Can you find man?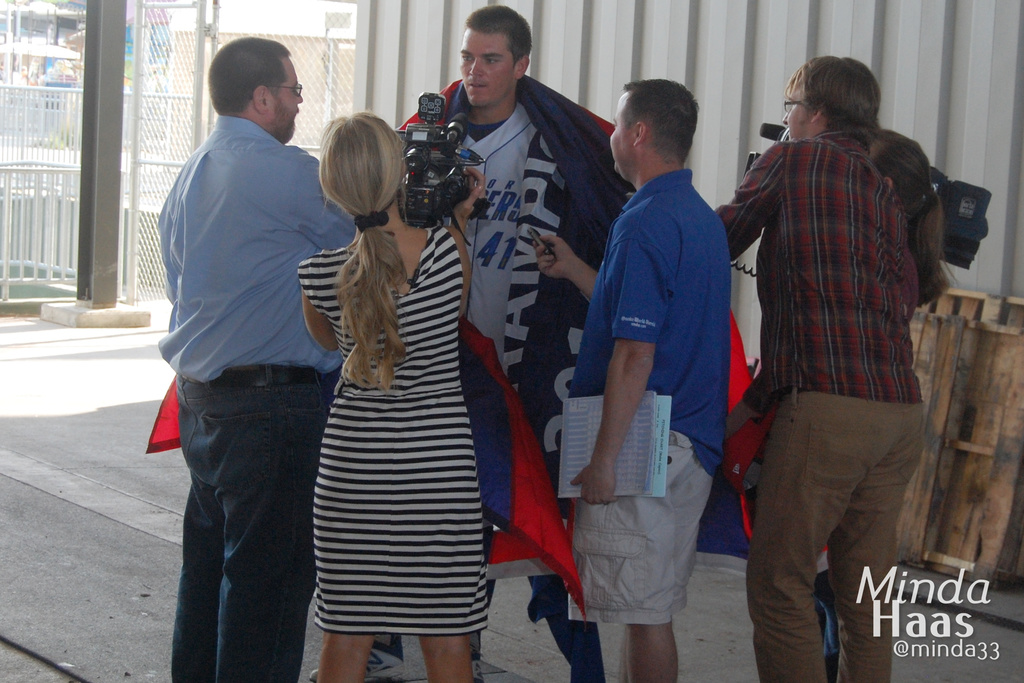
Yes, bounding box: Rect(386, 0, 742, 682).
